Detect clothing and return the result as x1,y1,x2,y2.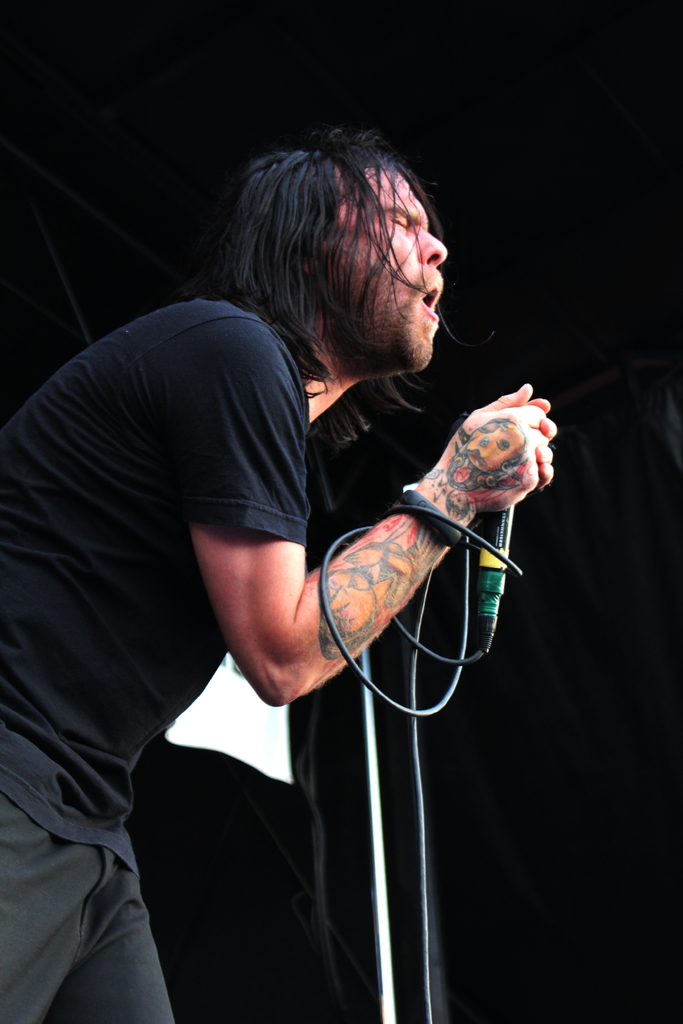
9,271,284,1000.
